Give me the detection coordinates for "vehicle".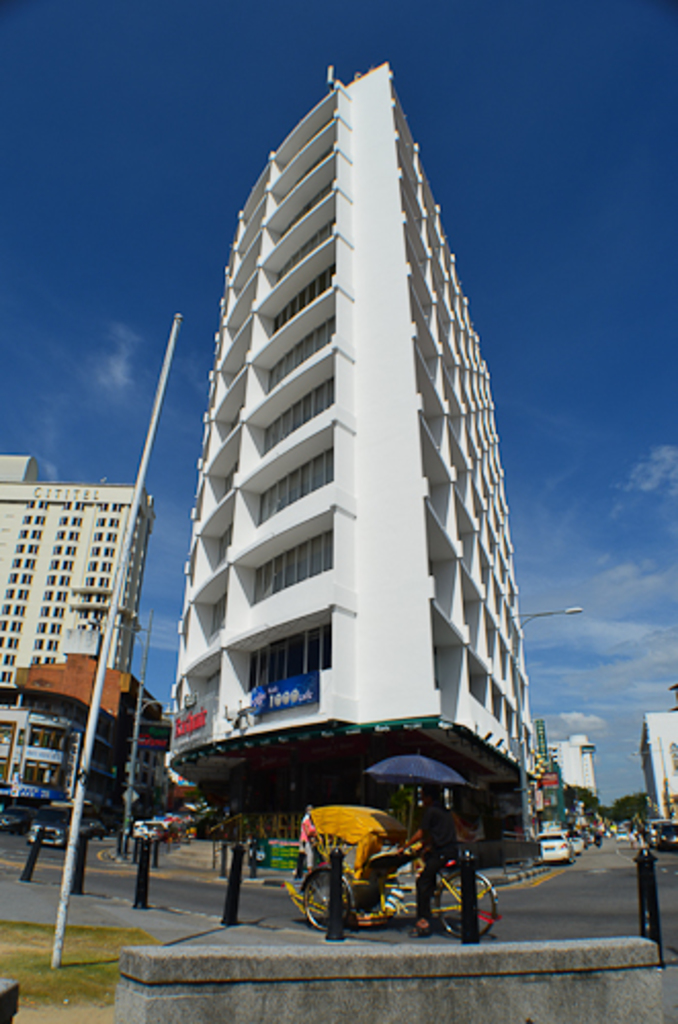
(left=528, top=831, right=580, bottom=862).
